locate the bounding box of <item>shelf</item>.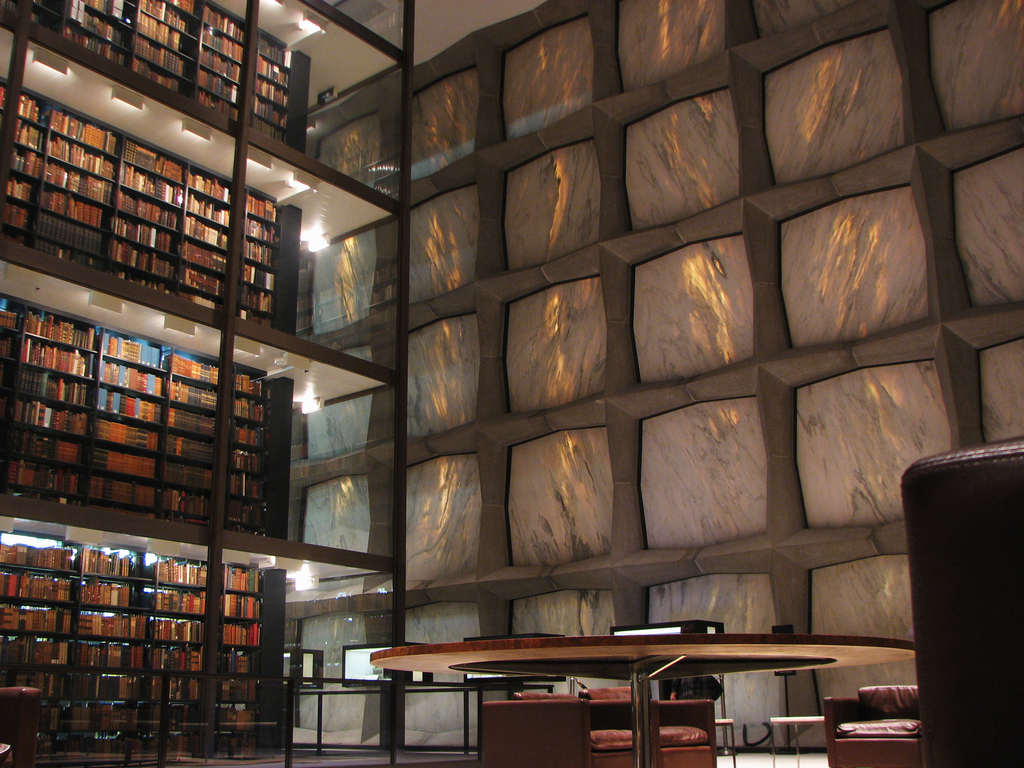
Bounding box: select_region(0, 200, 29, 235).
